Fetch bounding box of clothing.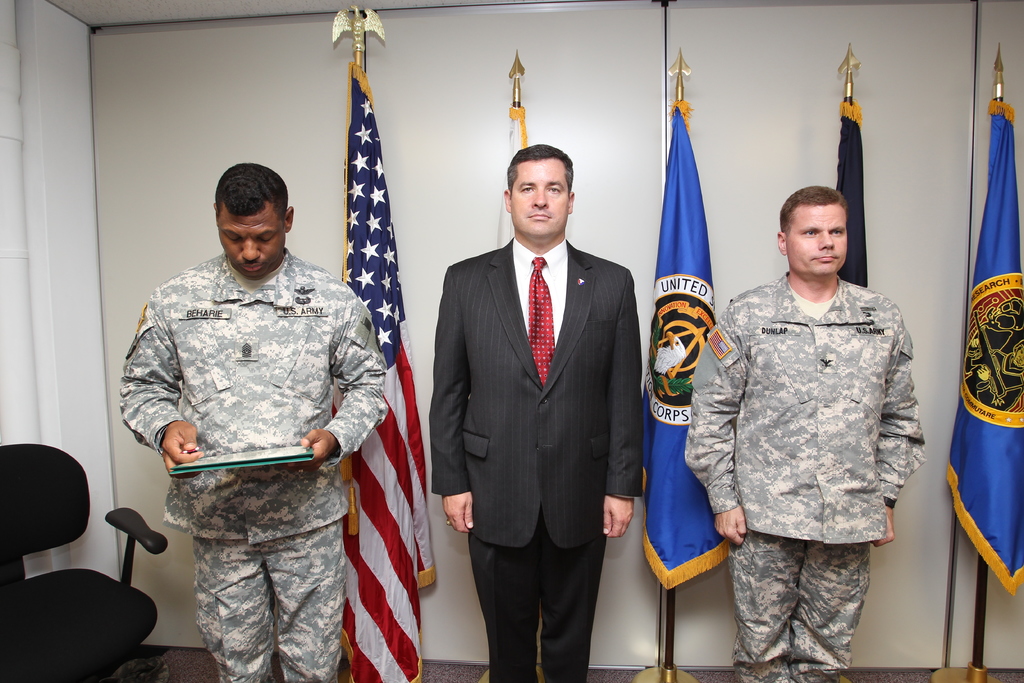
Bbox: {"left": 122, "top": 250, "right": 388, "bottom": 682}.
